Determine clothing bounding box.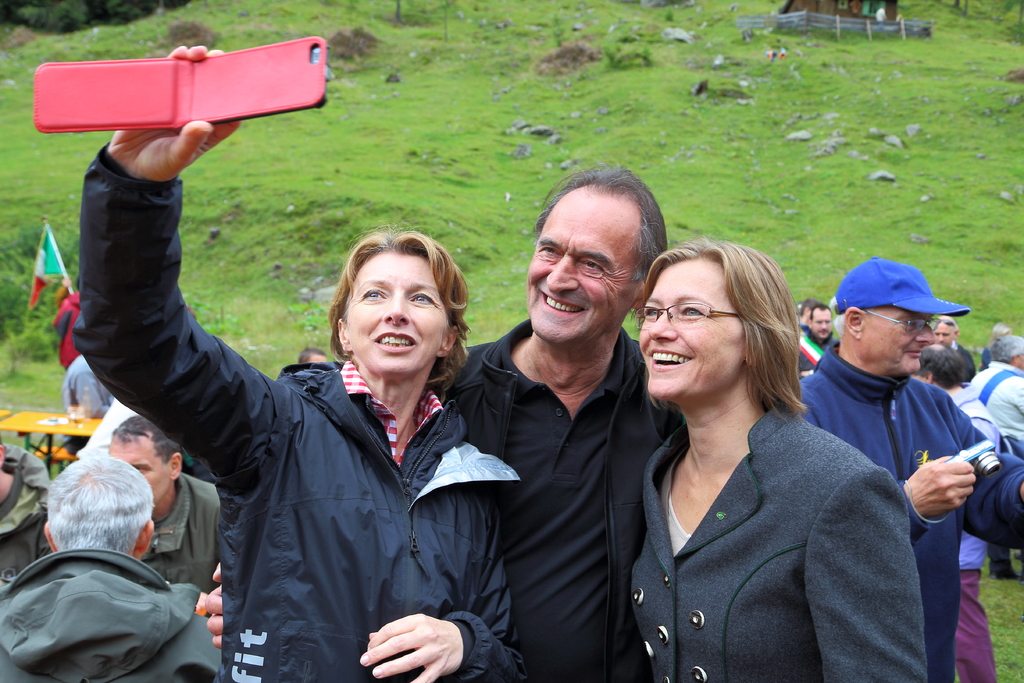
Determined: <bbox>776, 47, 788, 60</bbox>.
